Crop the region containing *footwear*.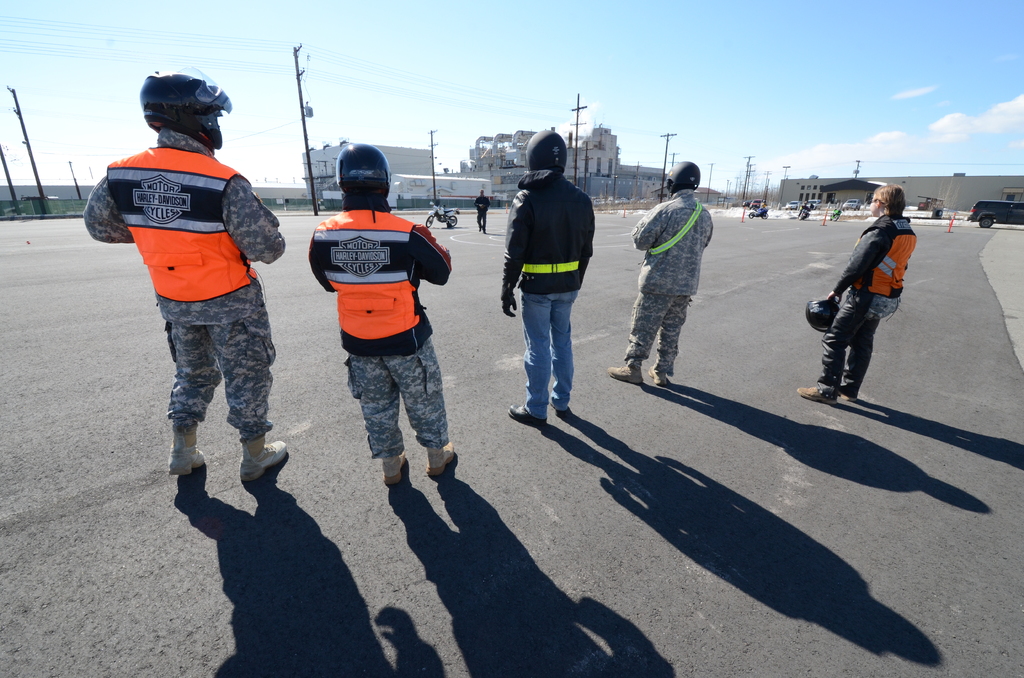
Crop region: bbox=(607, 355, 643, 389).
